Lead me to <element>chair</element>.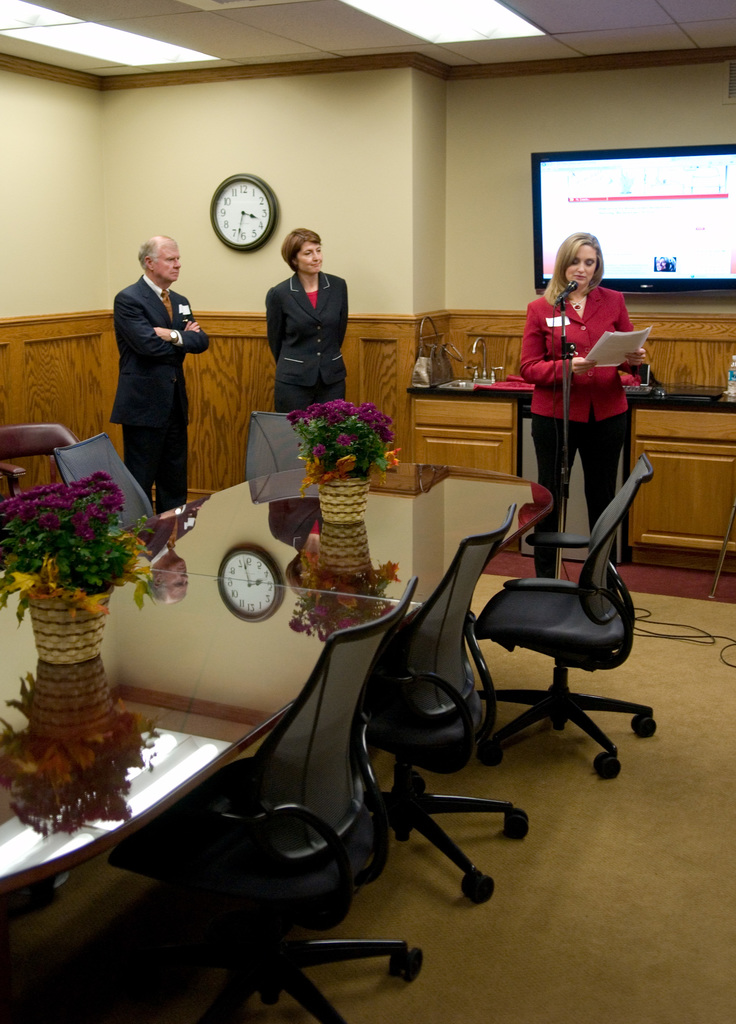
Lead to detection(452, 427, 642, 815).
